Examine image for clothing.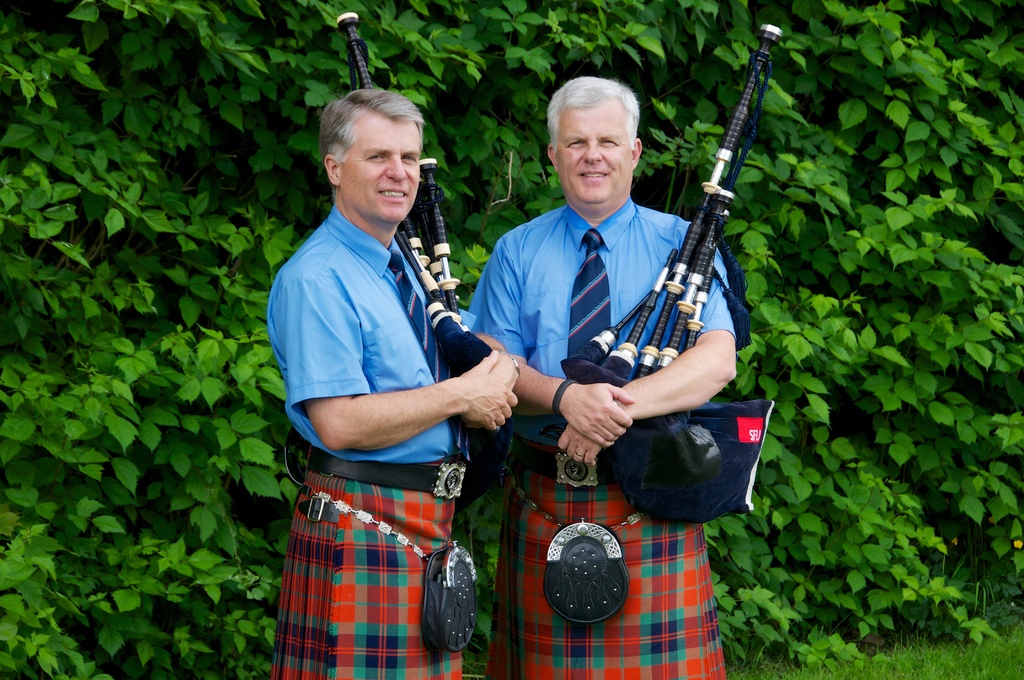
Examination result: Rect(278, 141, 492, 655).
